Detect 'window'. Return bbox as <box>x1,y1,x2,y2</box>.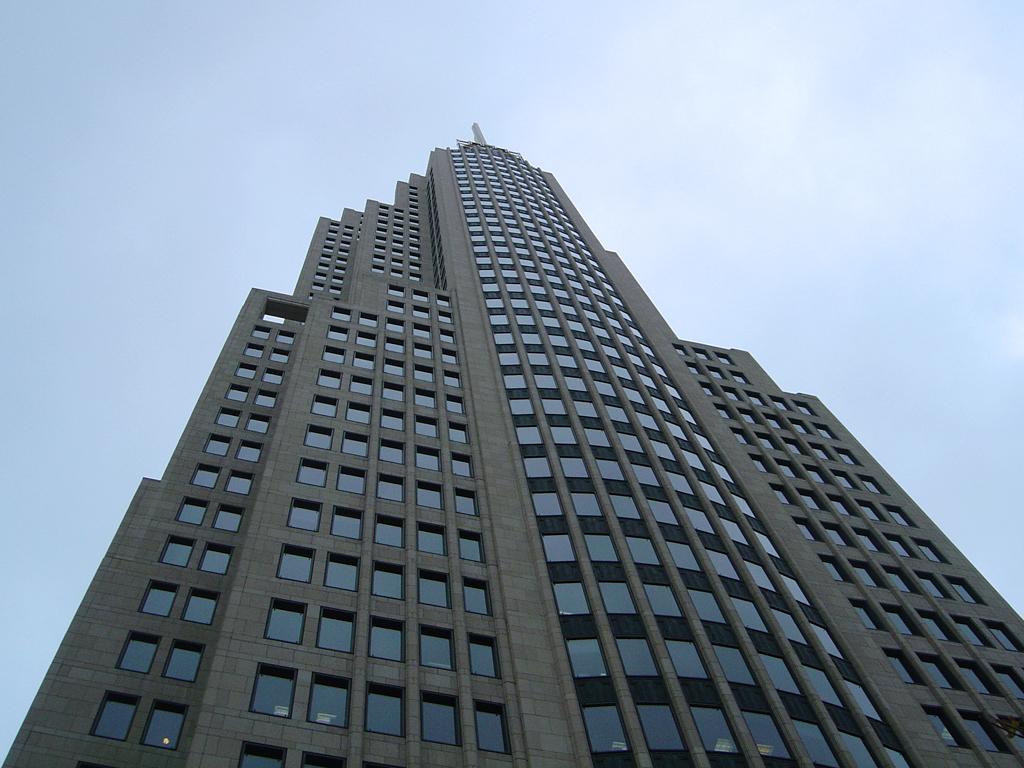
<box>718,648,760,686</box>.
